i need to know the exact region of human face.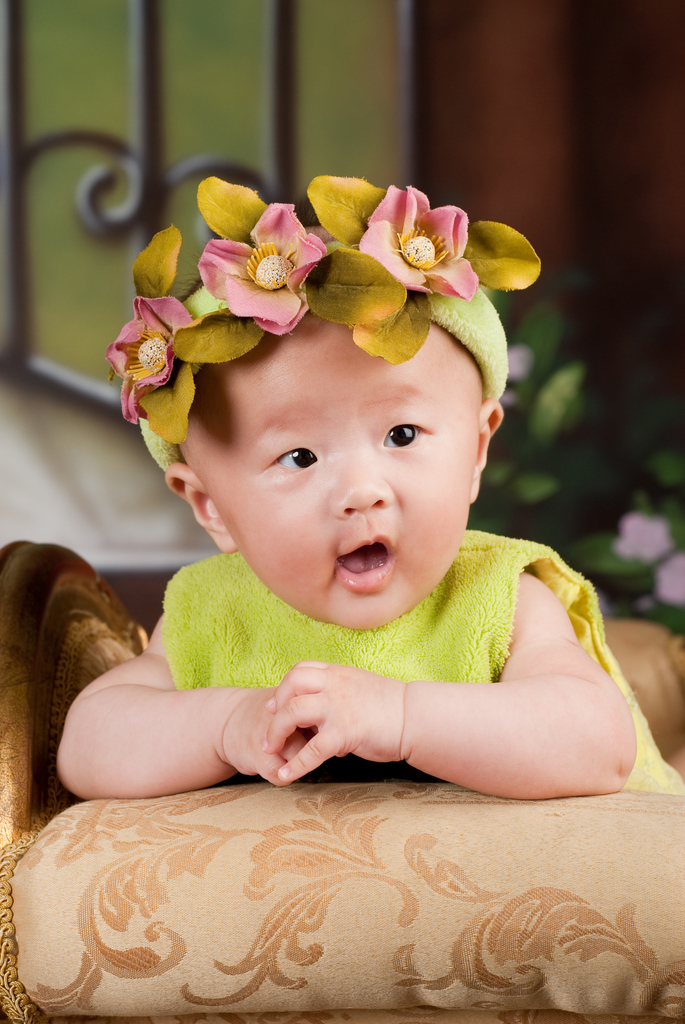
Region: 176,313,484,633.
